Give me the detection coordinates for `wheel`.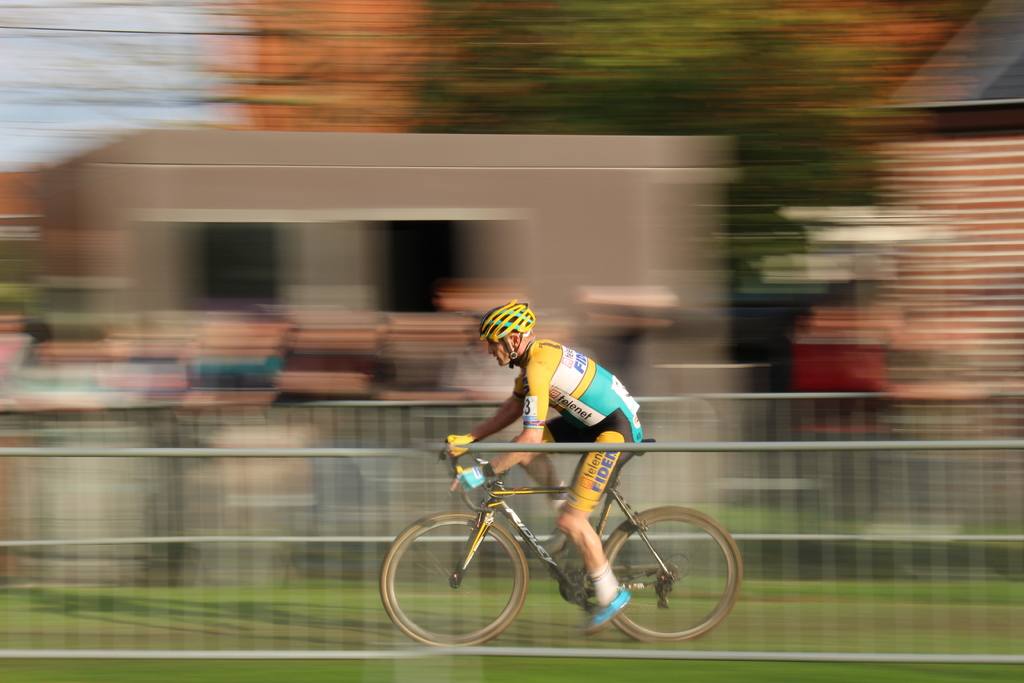
(x1=388, y1=518, x2=531, y2=646).
